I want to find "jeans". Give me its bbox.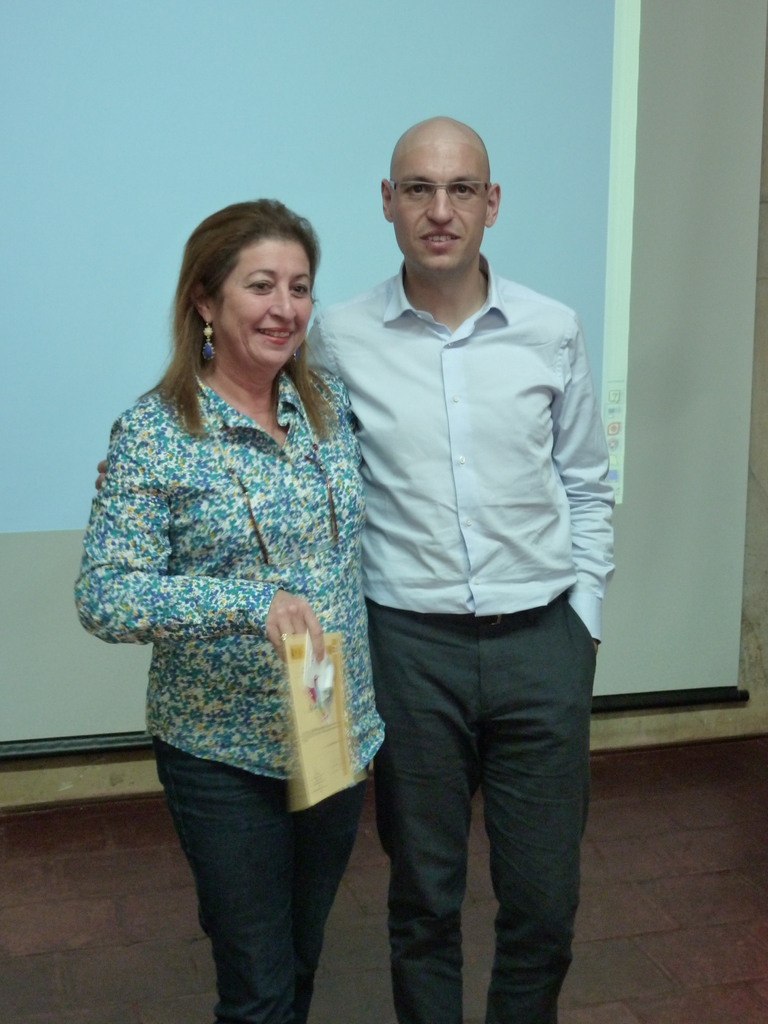
bbox=[148, 741, 358, 1021].
